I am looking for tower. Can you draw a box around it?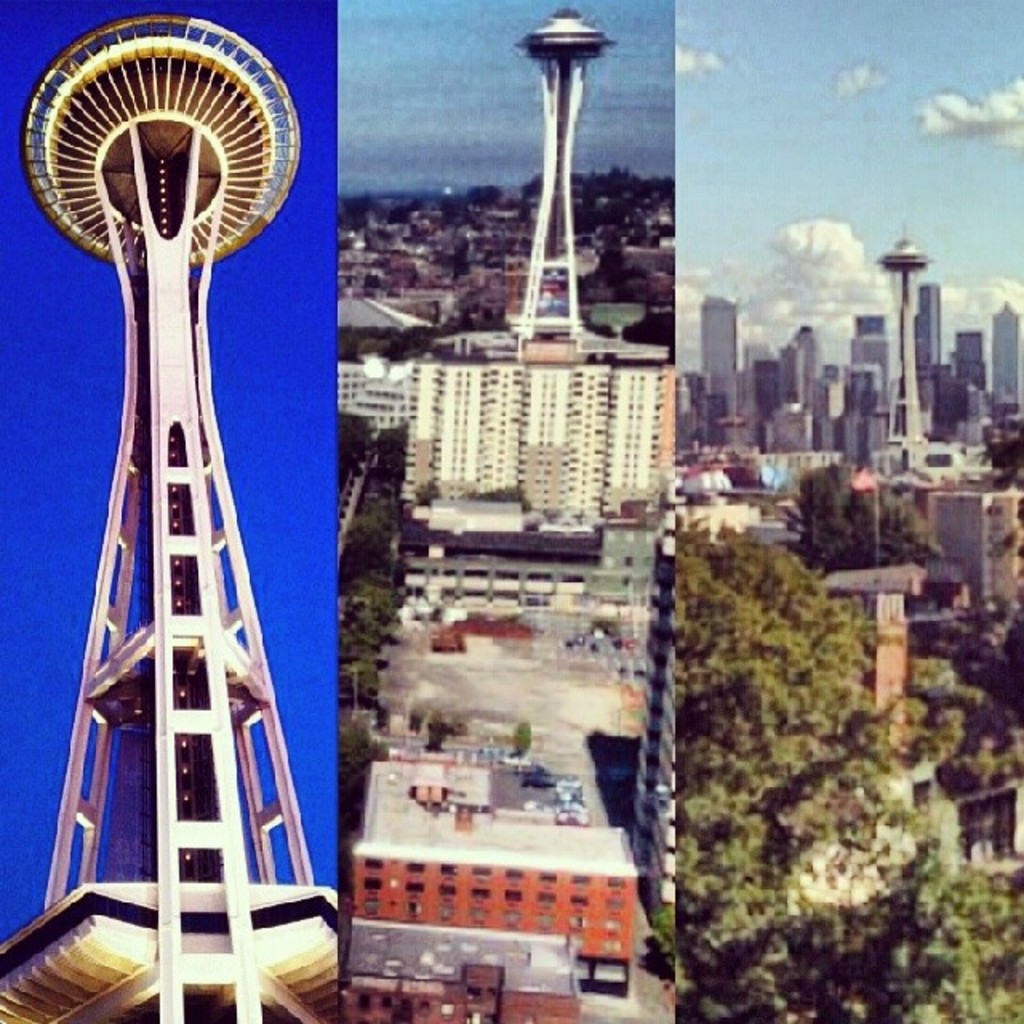
Sure, the bounding box is locate(773, 325, 827, 413).
